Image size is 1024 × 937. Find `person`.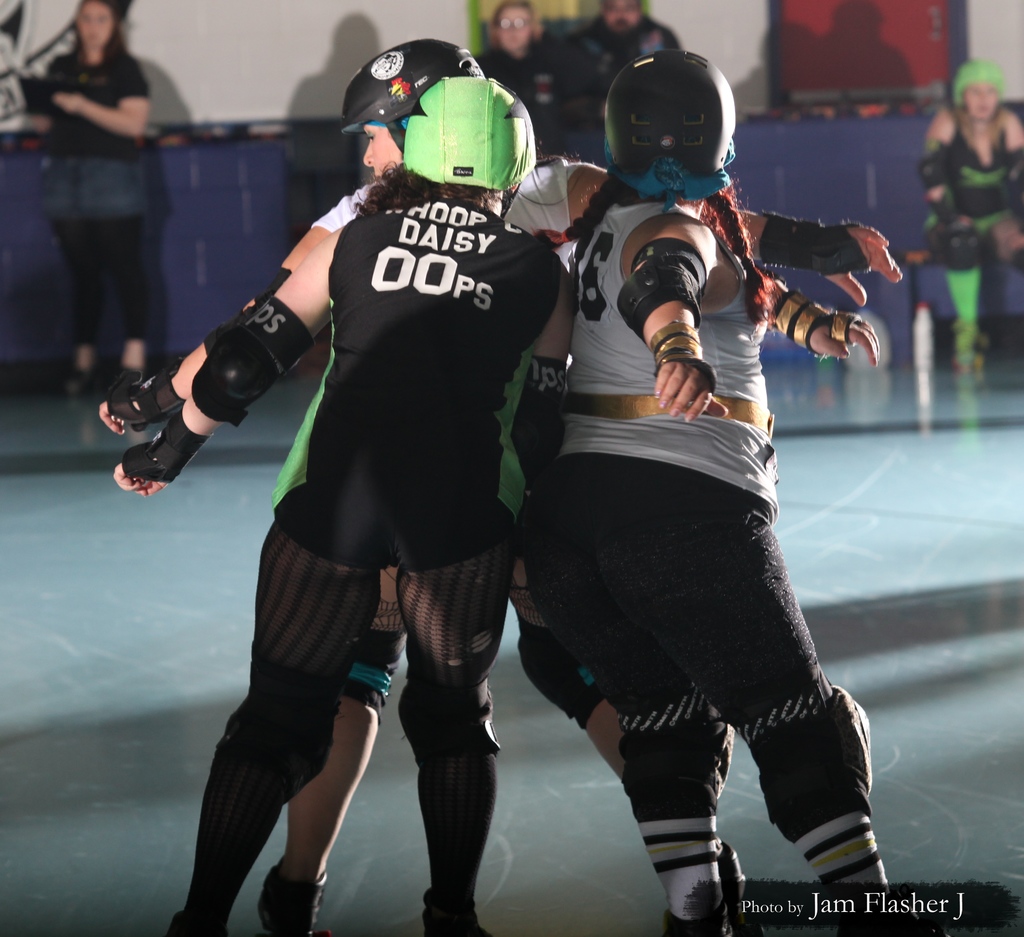
select_region(6, 0, 150, 408).
